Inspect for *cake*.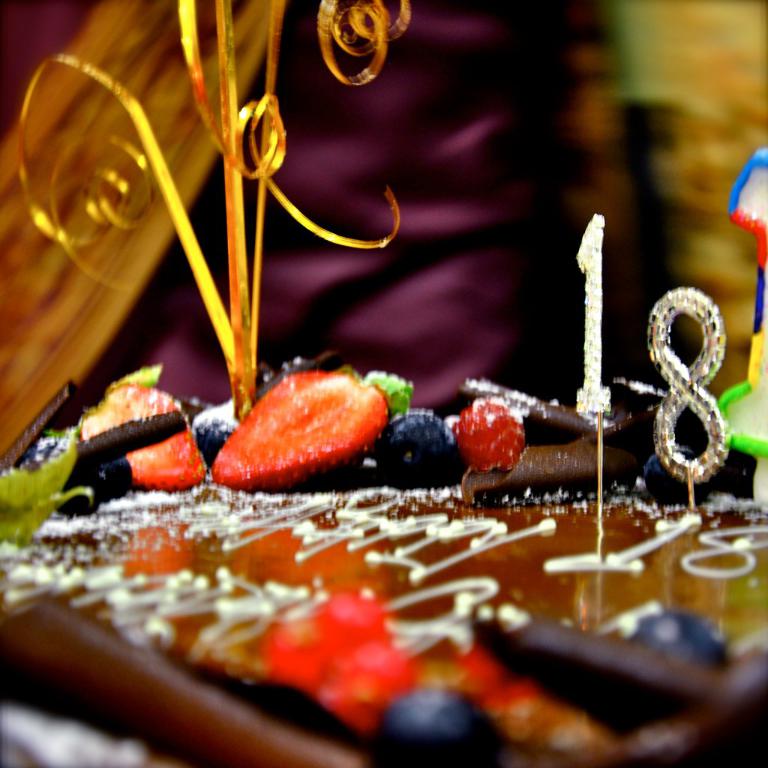
Inspection: [x1=0, y1=354, x2=767, y2=767].
